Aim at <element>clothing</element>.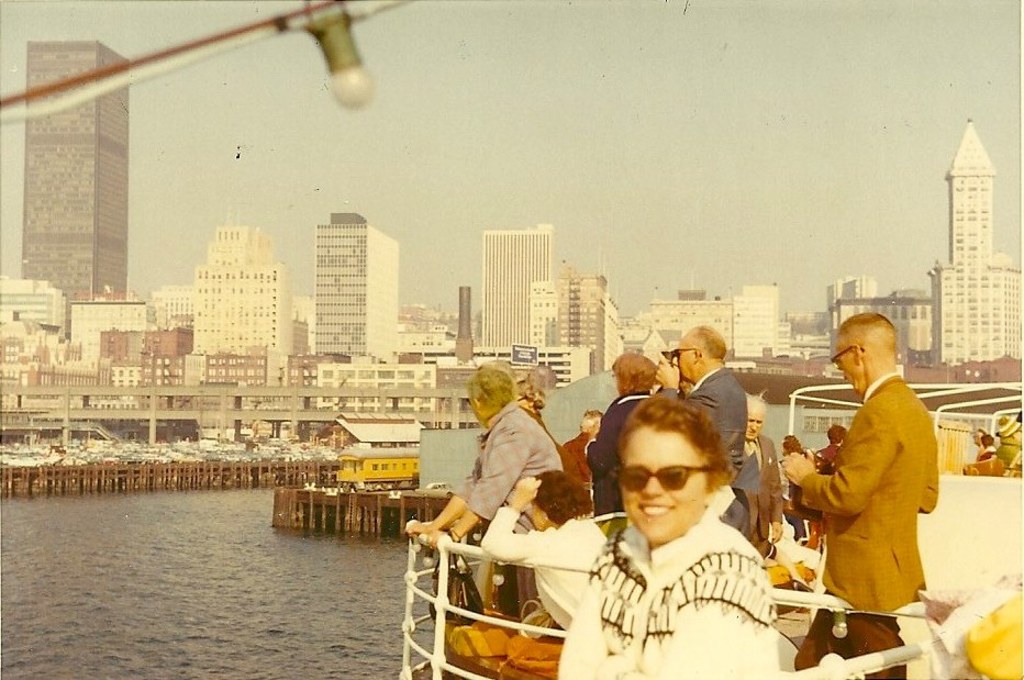
Aimed at 733, 427, 787, 558.
